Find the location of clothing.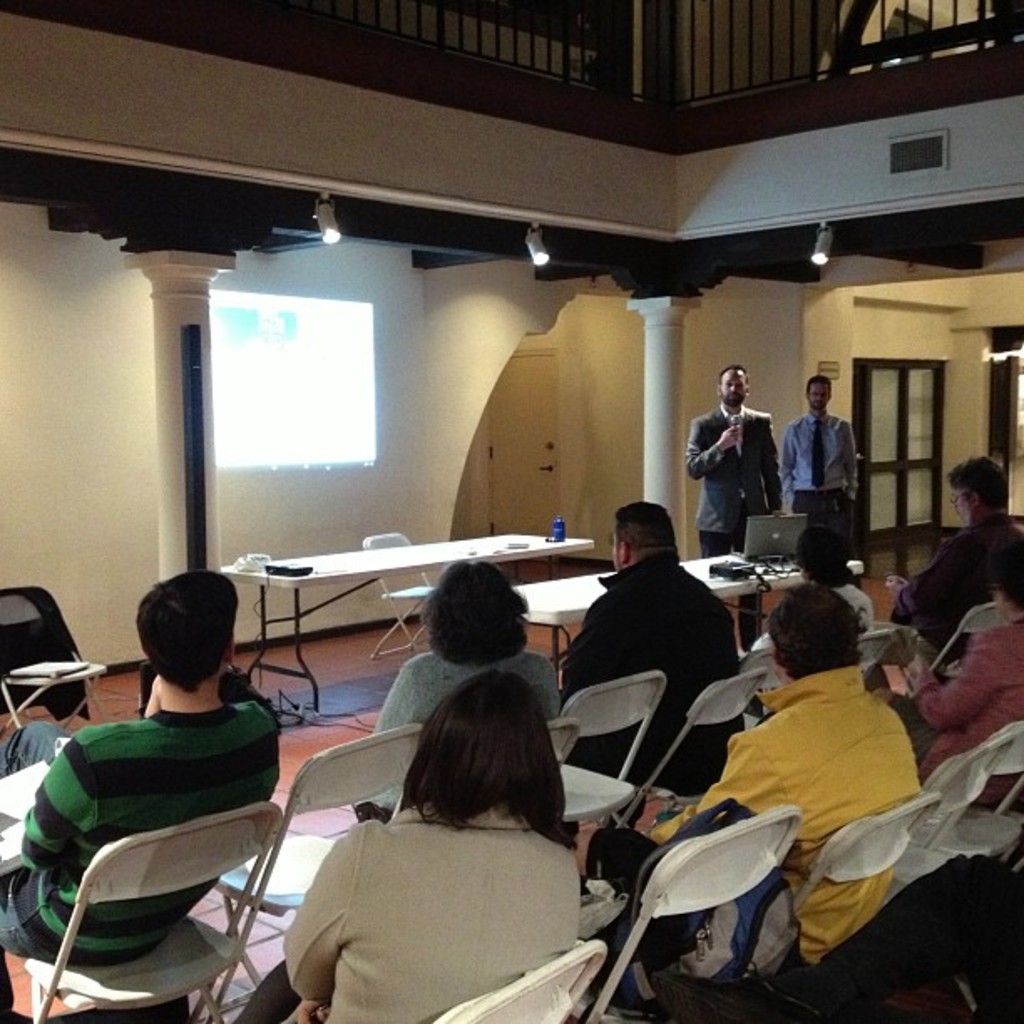
Location: detection(363, 646, 564, 756).
